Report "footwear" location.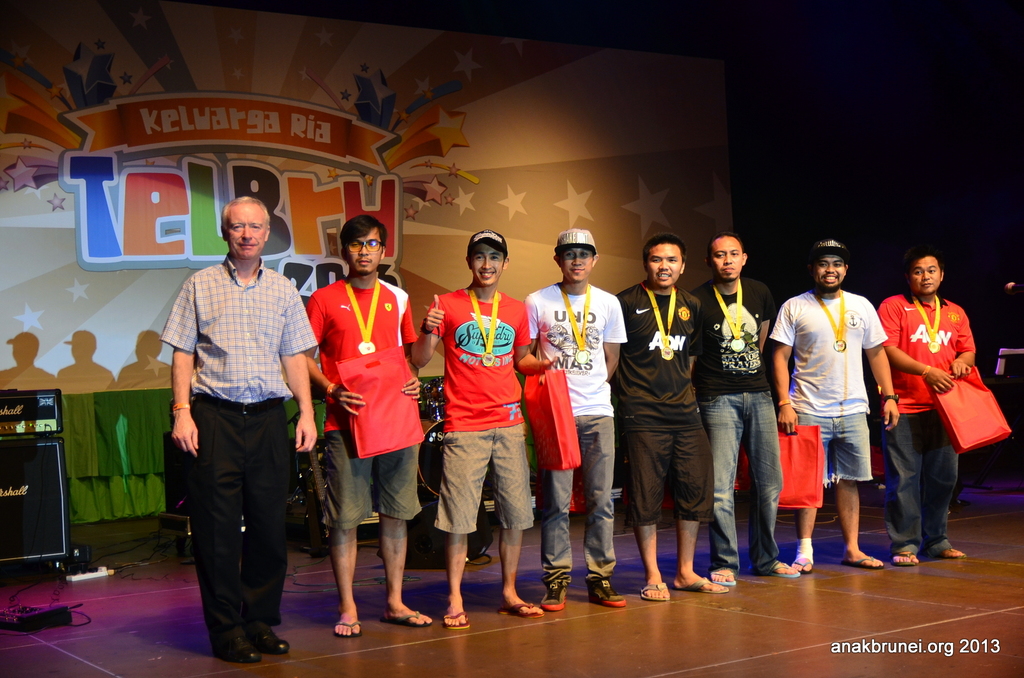
Report: locate(929, 543, 967, 559).
